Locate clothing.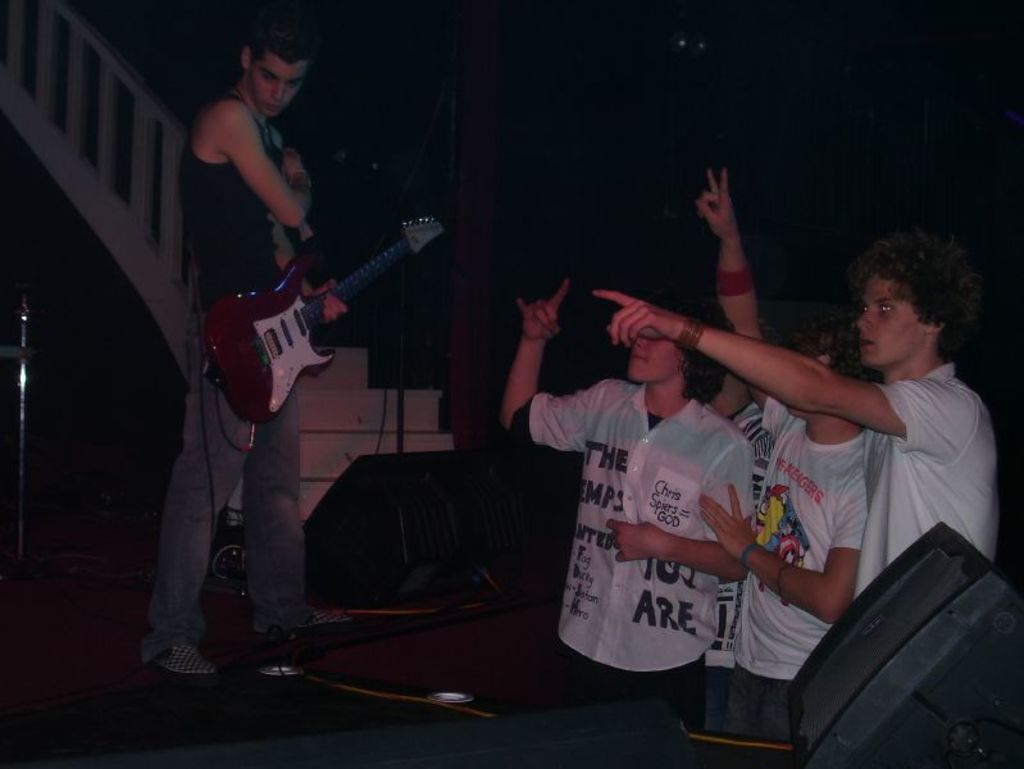
Bounding box: left=739, top=395, right=868, bottom=757.
